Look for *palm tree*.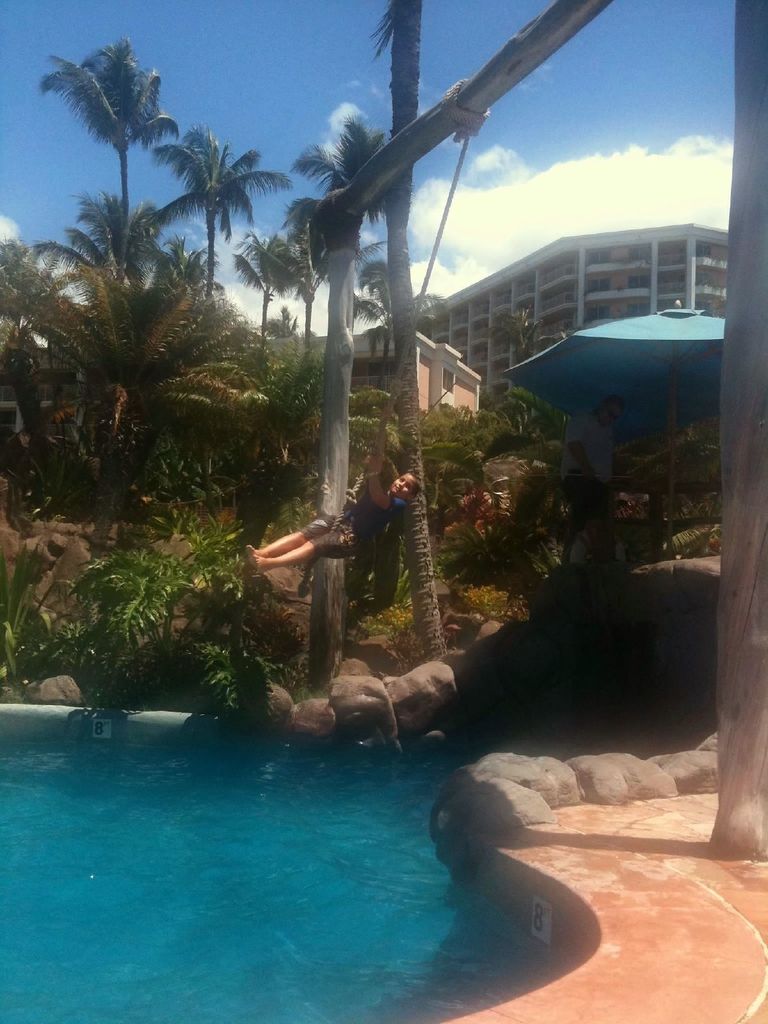
Found: (x1=92, y1=283, x2=312, y2=500).
